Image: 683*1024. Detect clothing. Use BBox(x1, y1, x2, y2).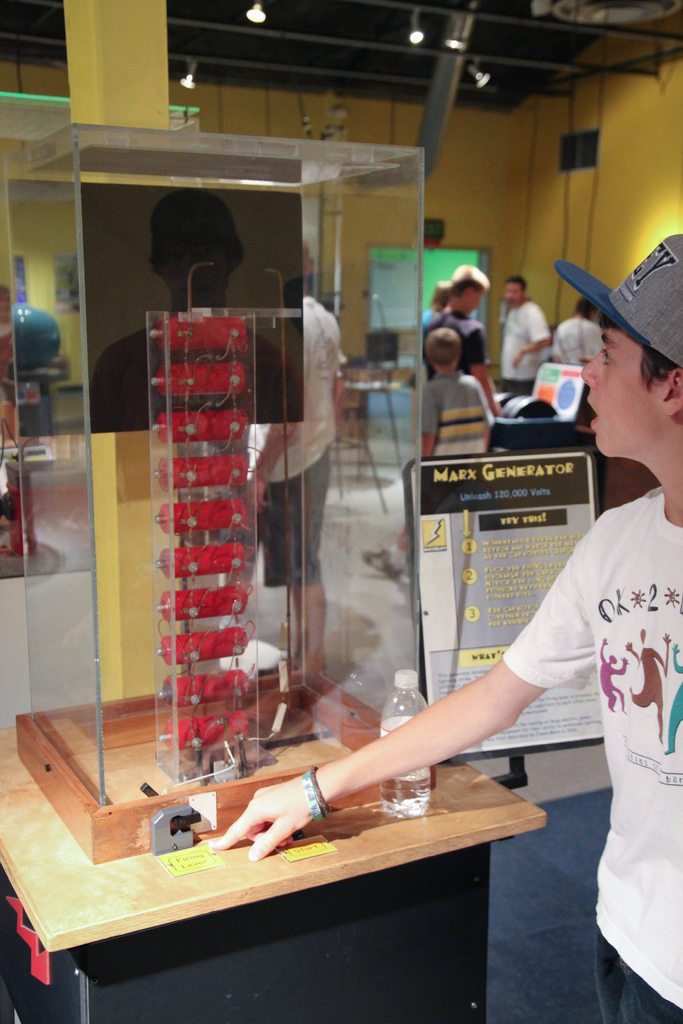
BBox(552, 321, 604, 365).
